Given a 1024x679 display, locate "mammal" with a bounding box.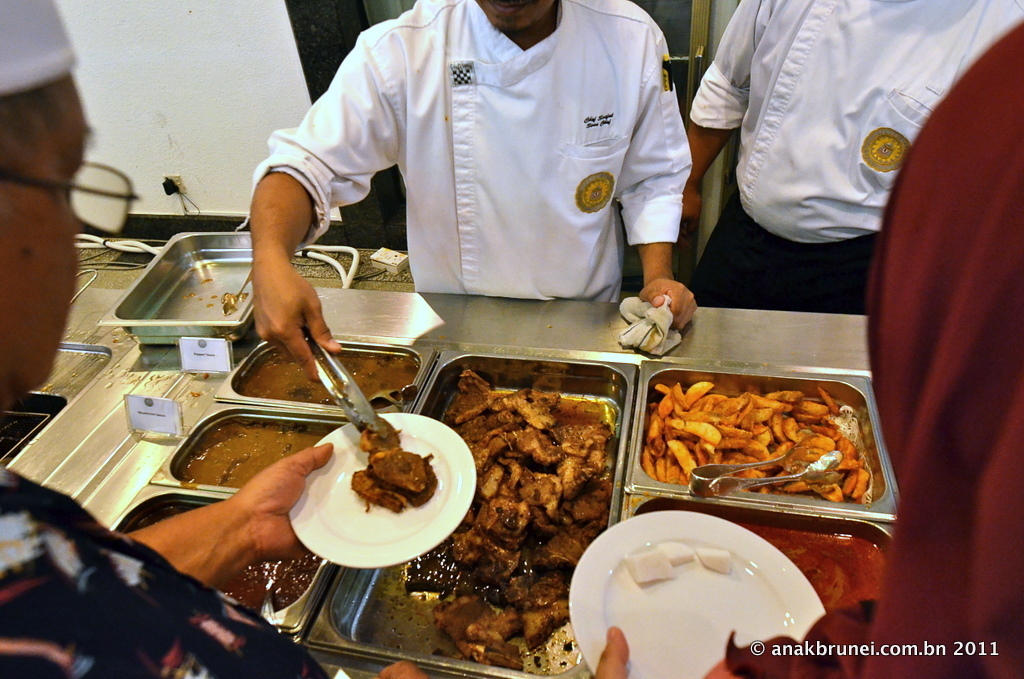
Located: box(227, 0, 696, 378).
